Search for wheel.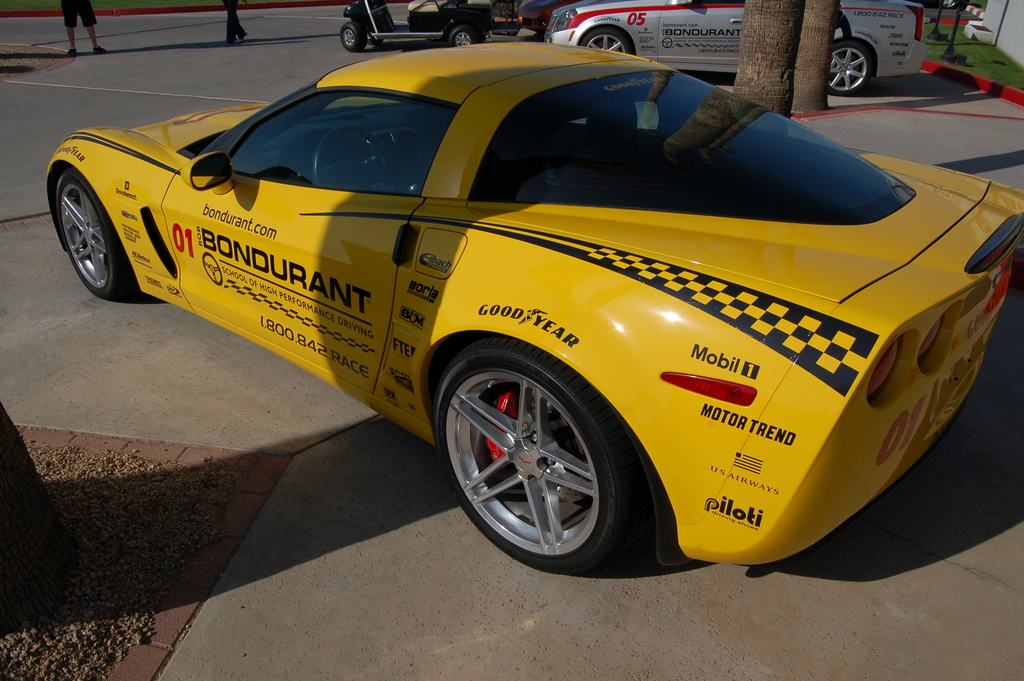
Found at Rect(314, 124, 397, 192).
